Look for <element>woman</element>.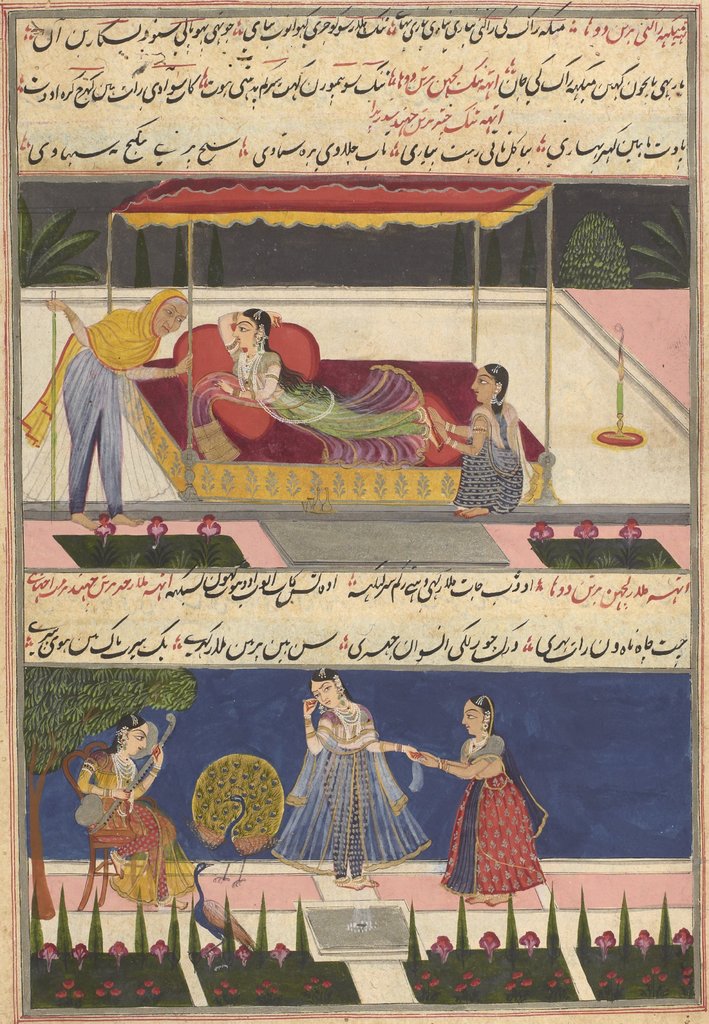
Found: (72, 710, 205, 906).
